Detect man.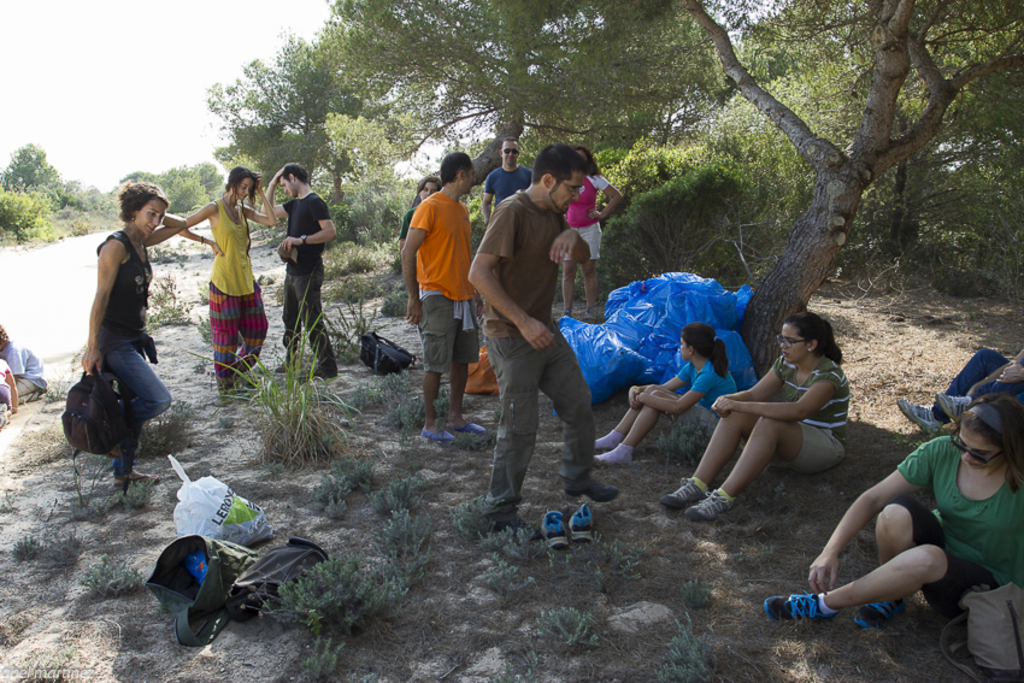
Detected at pyautogui.locateOnScreen(400, 153, 489, 454).
